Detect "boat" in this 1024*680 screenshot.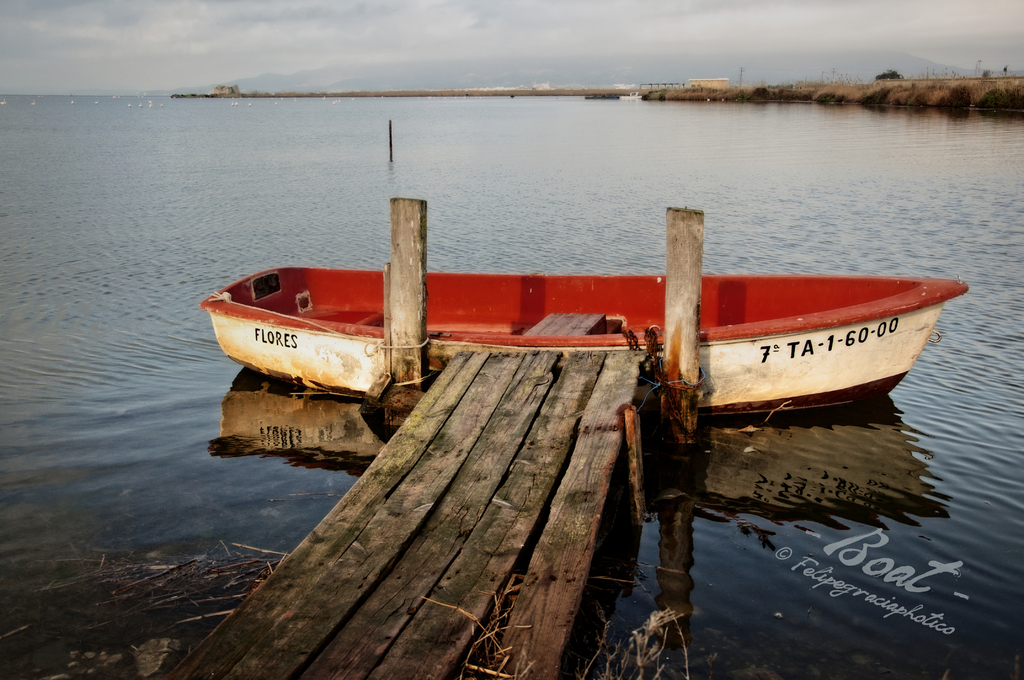
Detection: bbox=(196, 273, 980, 409).
